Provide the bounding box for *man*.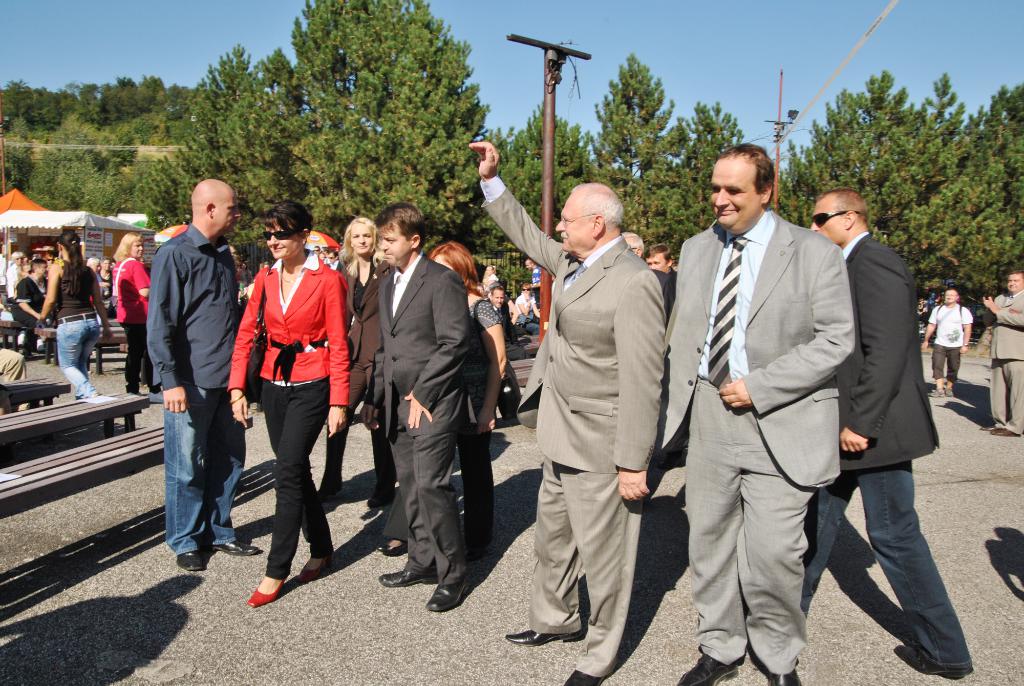
bbox=[362, 203, 472, 607].
